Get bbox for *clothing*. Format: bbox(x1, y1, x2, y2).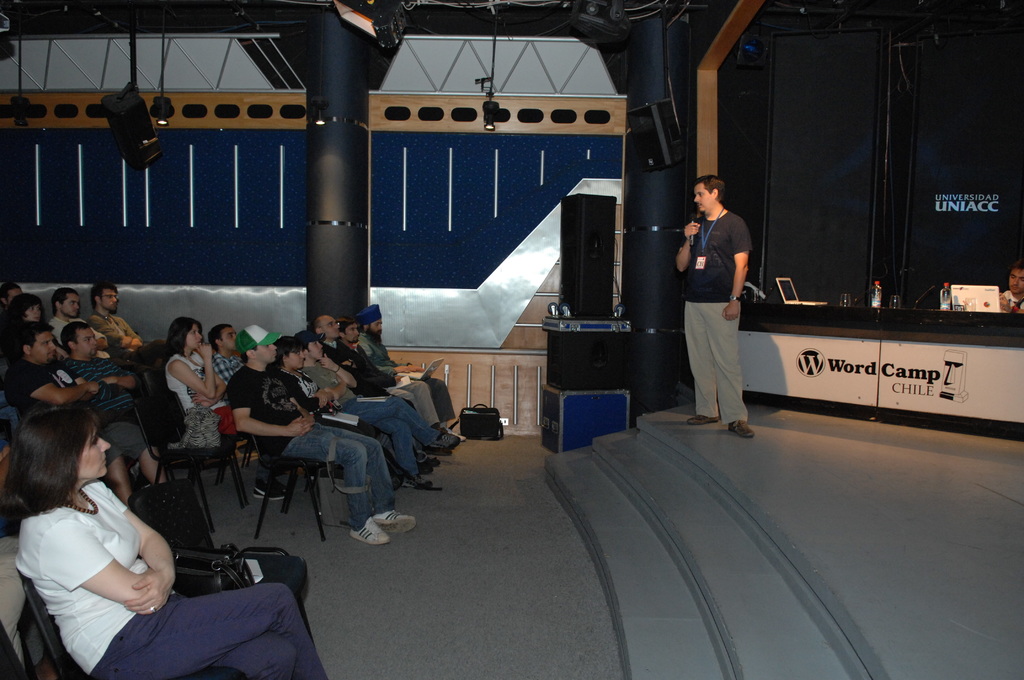
bbox(682, 209, 749, 426).
